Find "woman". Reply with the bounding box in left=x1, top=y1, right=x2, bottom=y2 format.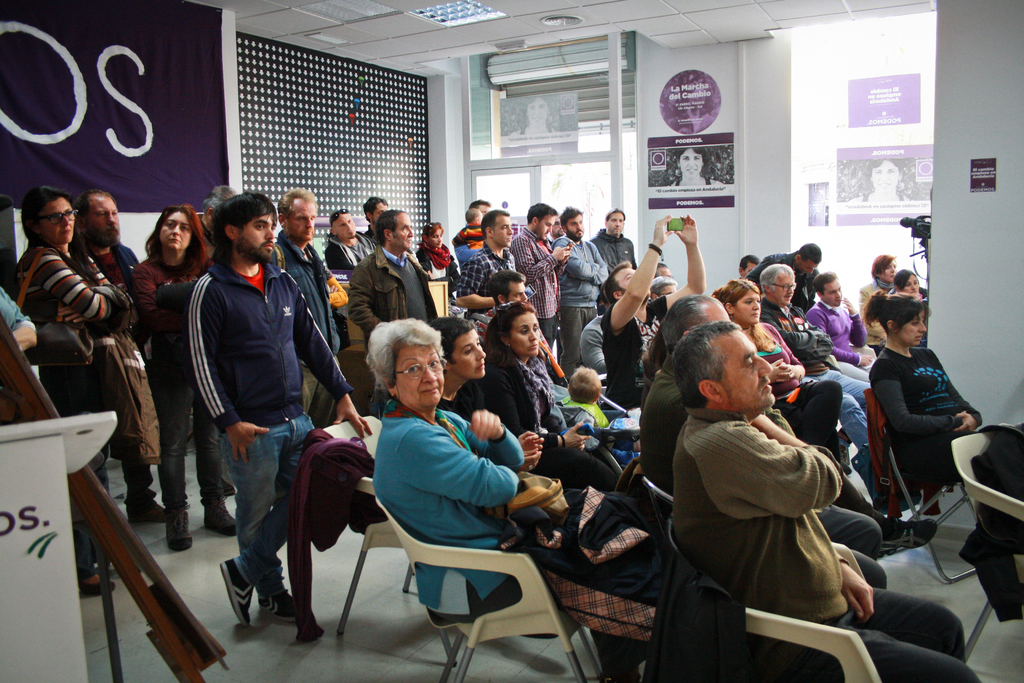
left=422, top=315, right=546, bottom=478.
